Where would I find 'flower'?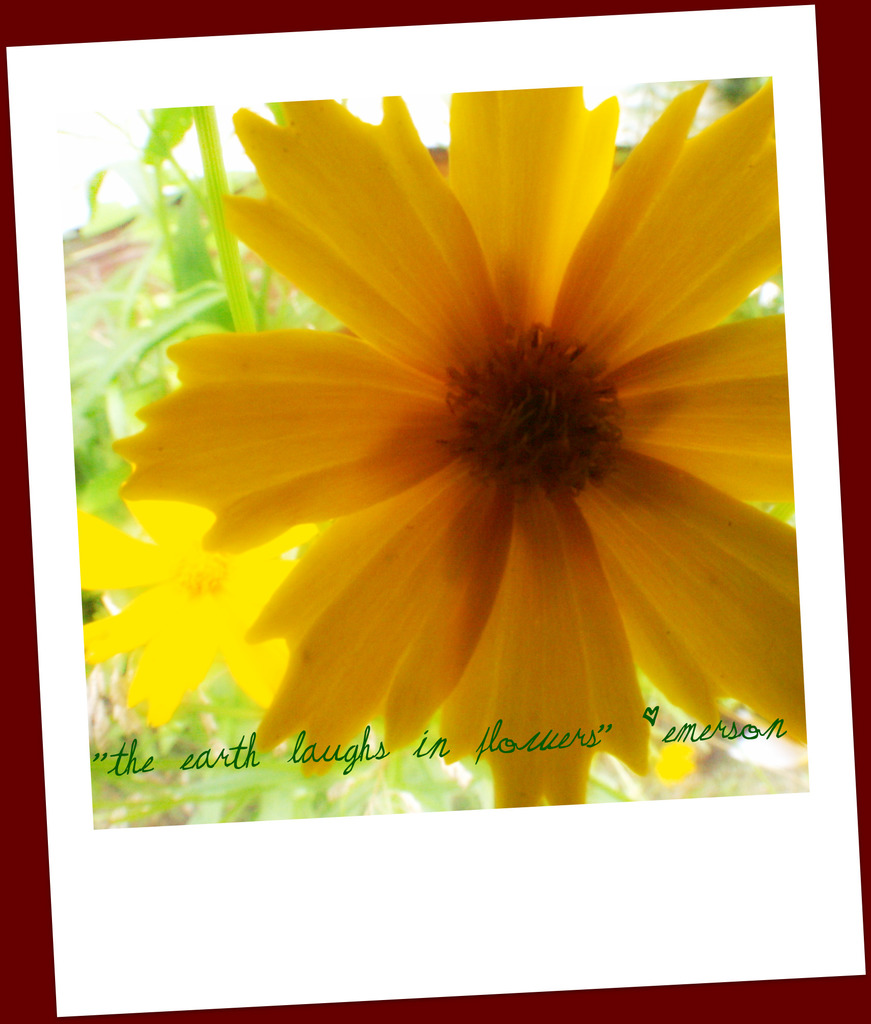
At (104, 83, 857, 803).
